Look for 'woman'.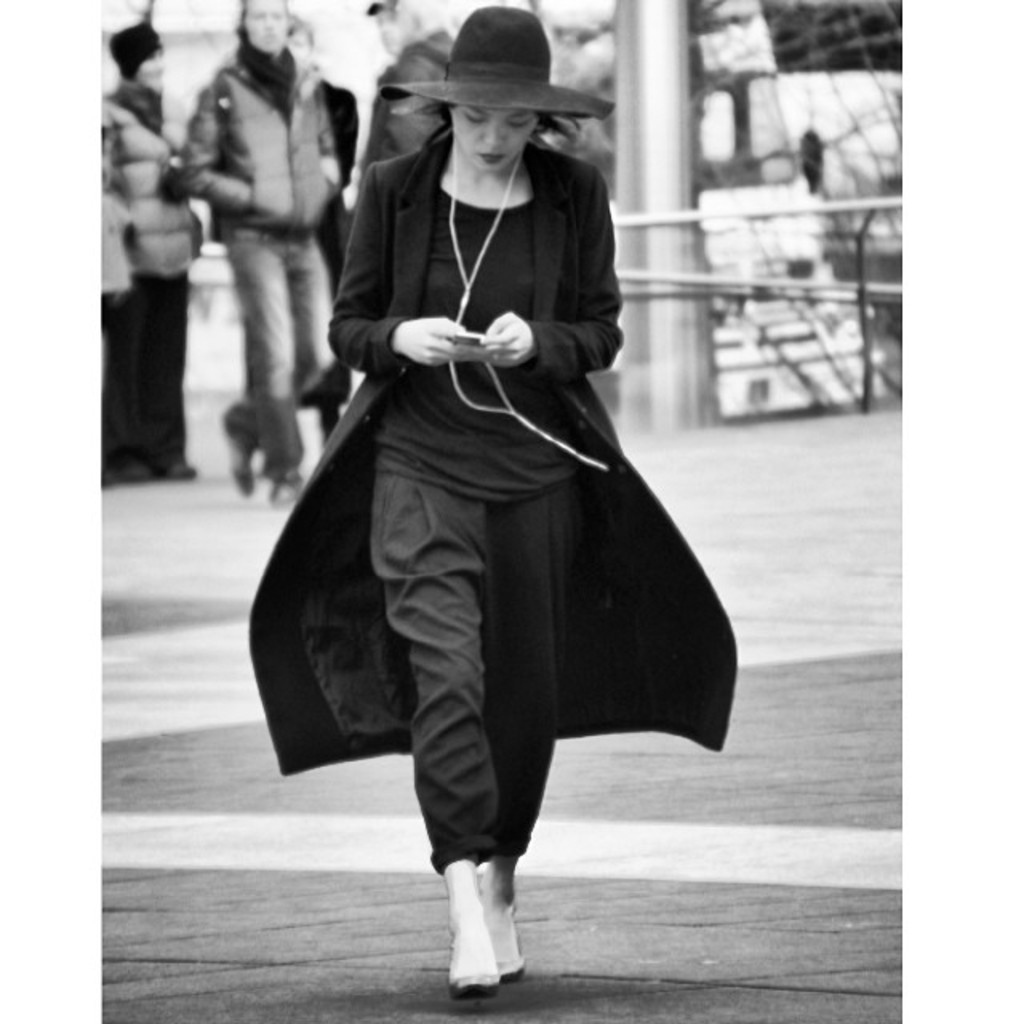
Found: Rect(331, 8, 624, 1008).
